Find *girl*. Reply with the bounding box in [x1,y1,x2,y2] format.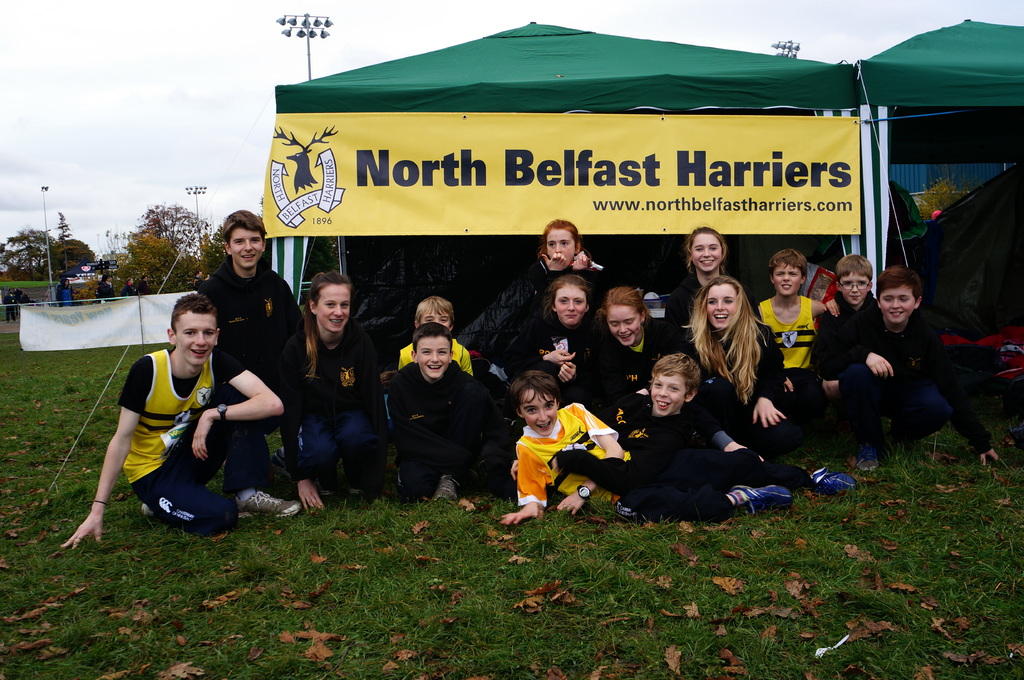
[660,223,731,342].
